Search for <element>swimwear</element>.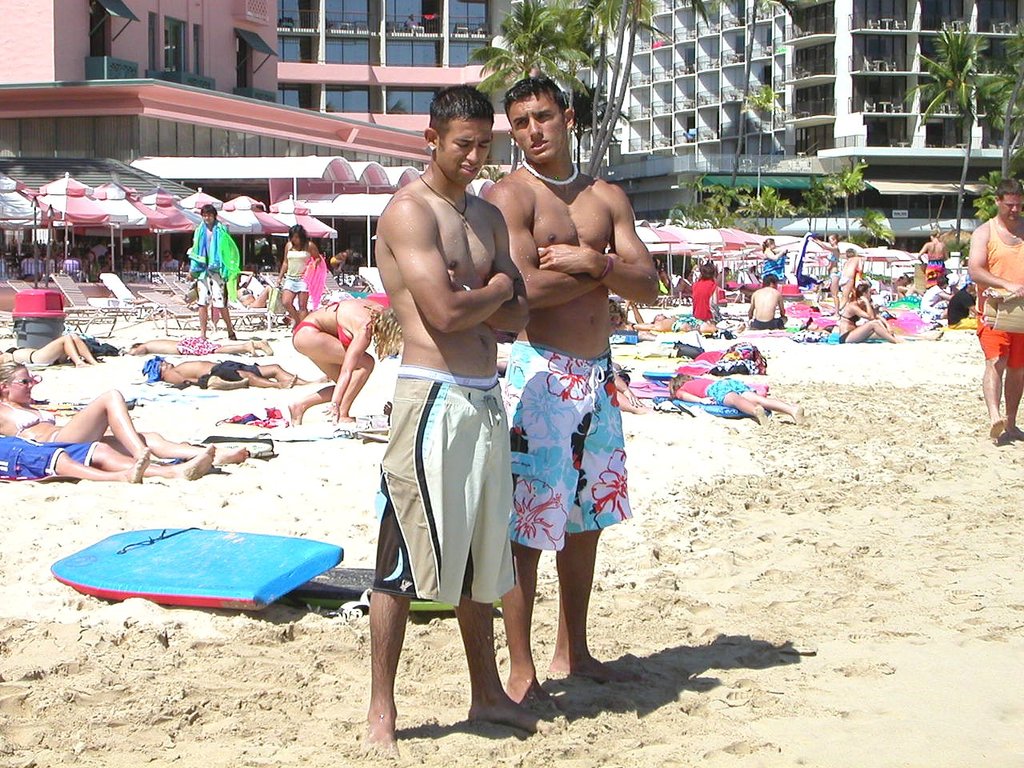
Found at (left=286, top=318, right=322, bottom=348).
